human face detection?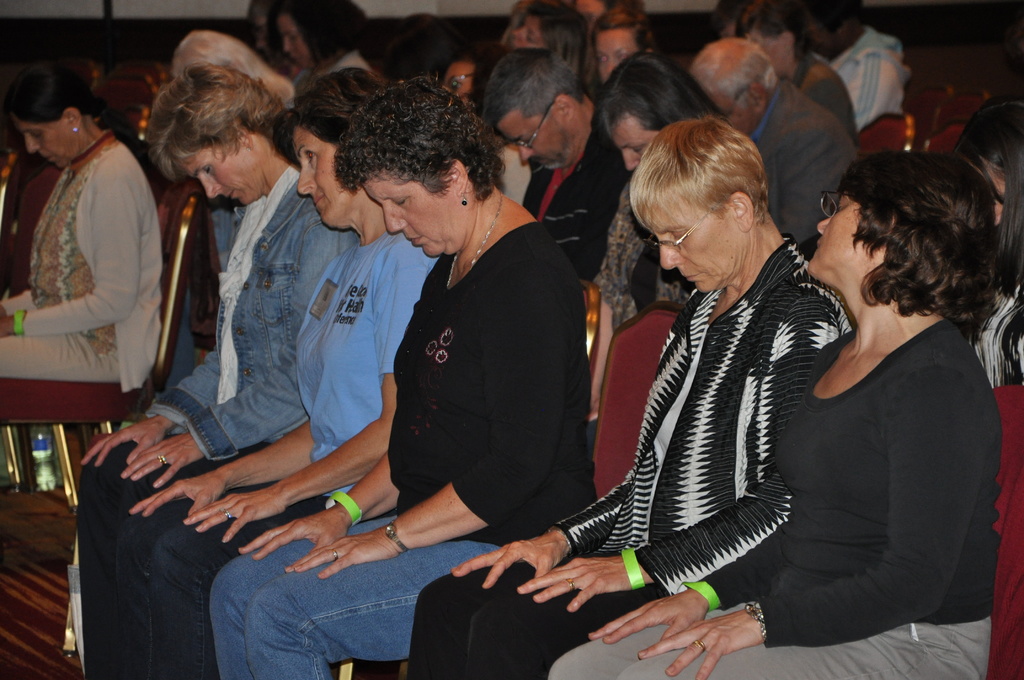
region(512, 107, 564, 172)
